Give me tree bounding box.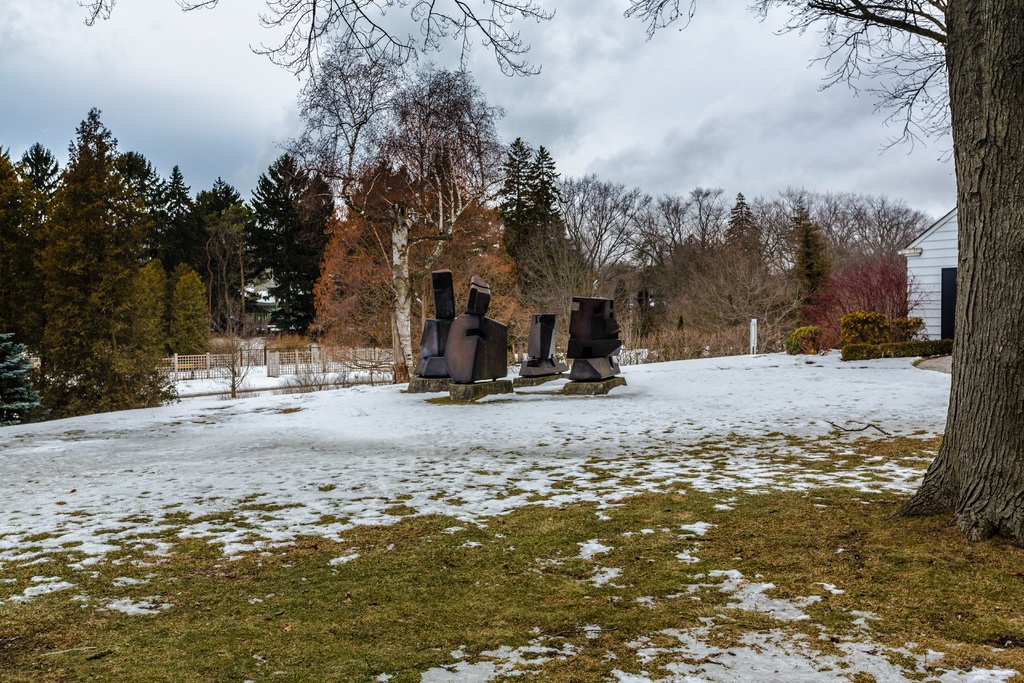
12:135:74:245.
